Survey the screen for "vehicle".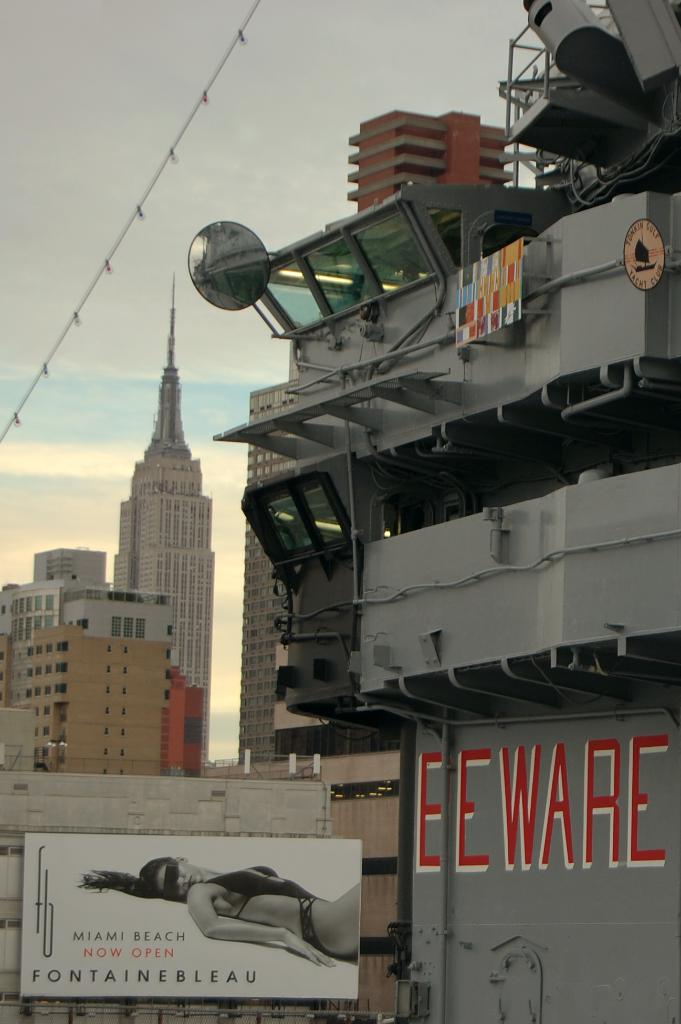
Survey found: detection(205, 0, 680, 1023).
